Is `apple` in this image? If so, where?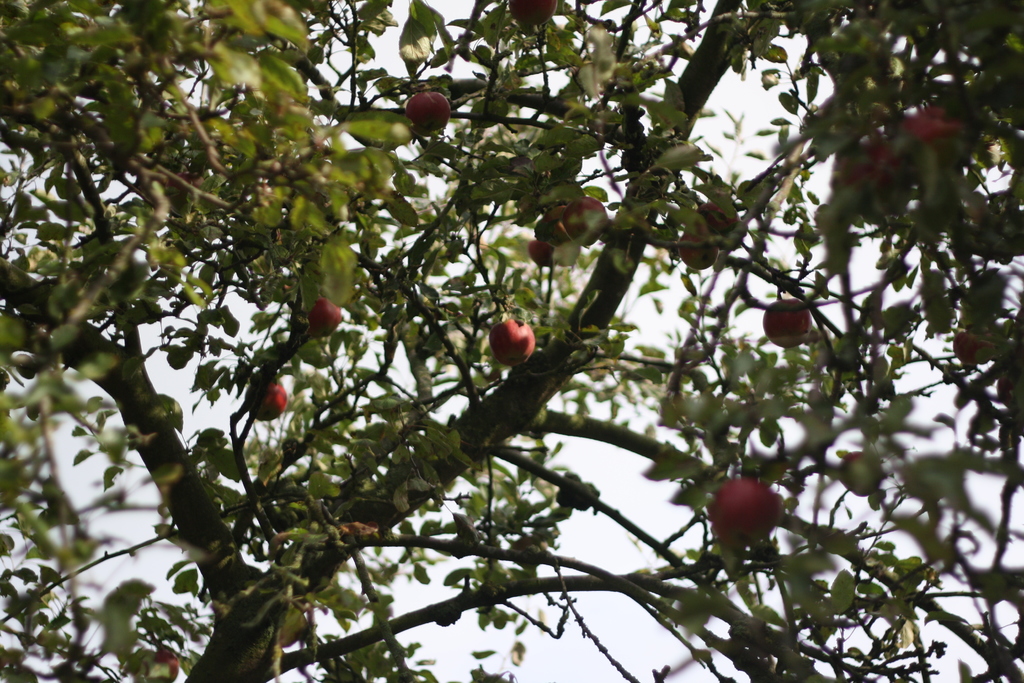
Yes, at (832, 139, 903, 200).
